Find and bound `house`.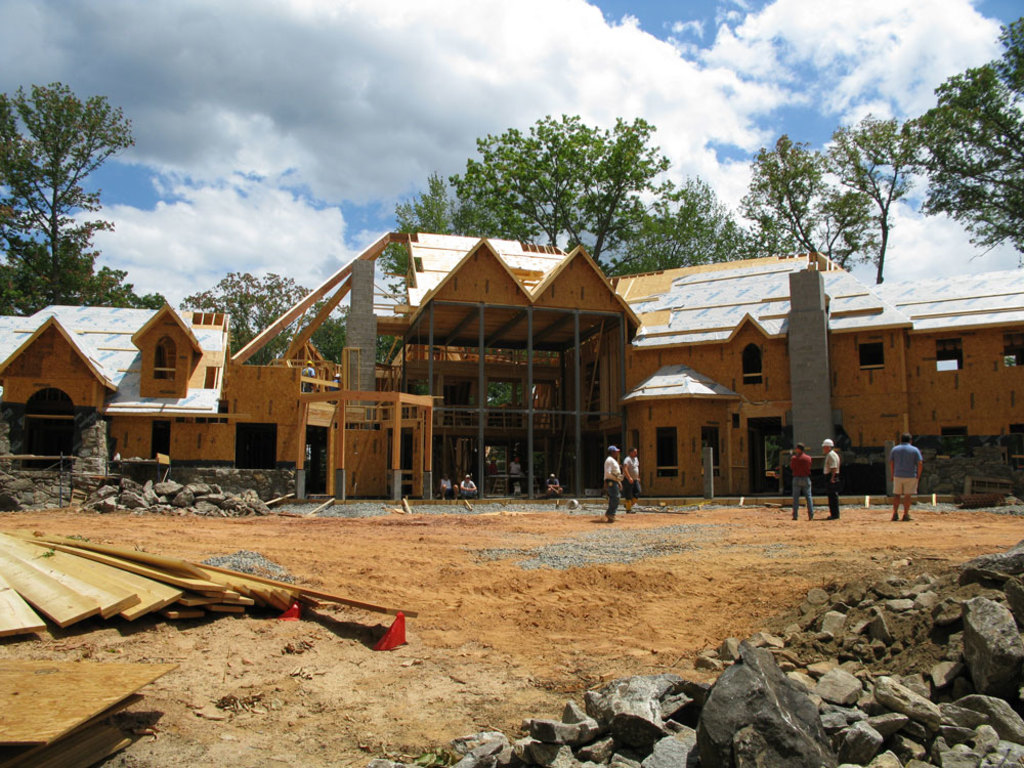
Bound: (621, 266, 913, 483).
